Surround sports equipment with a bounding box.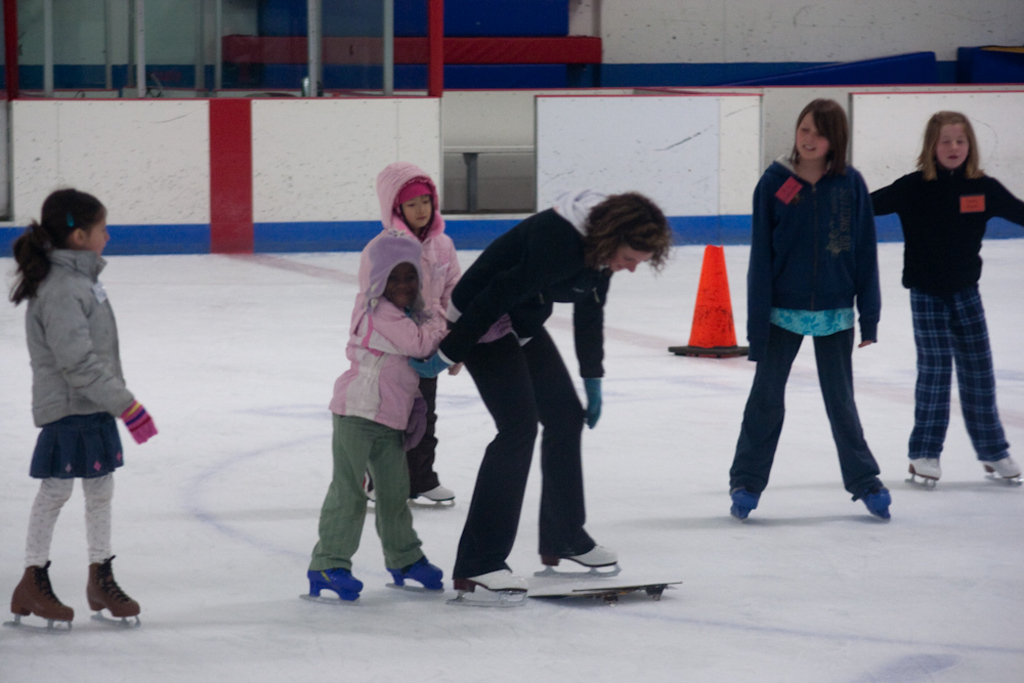
449 564 532 610.
